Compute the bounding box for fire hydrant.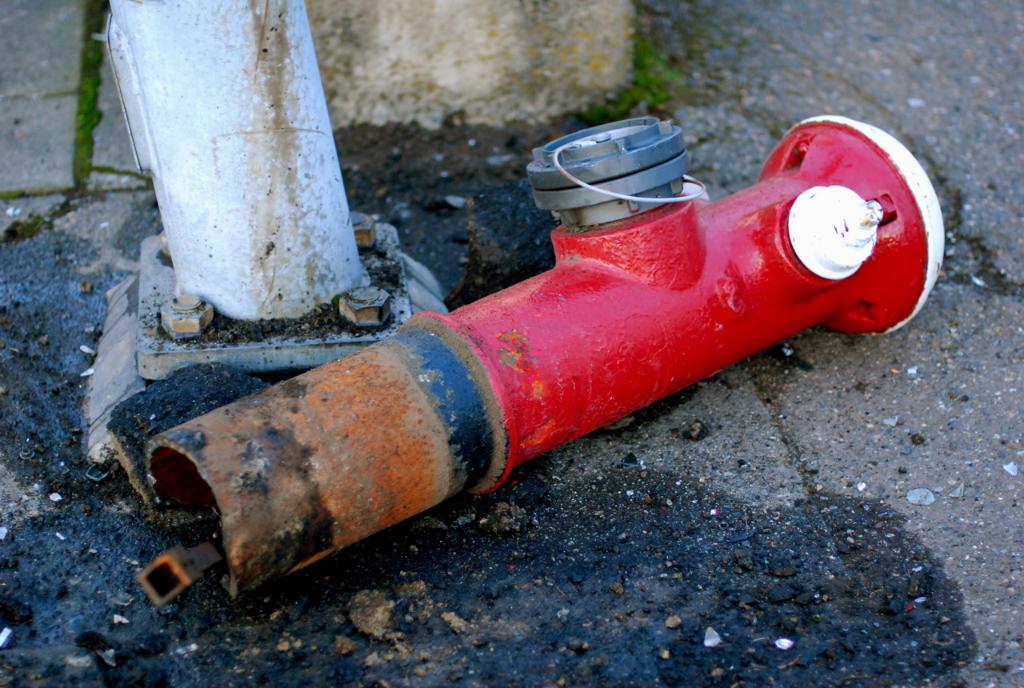
box=[148, 112, 950, 608].
